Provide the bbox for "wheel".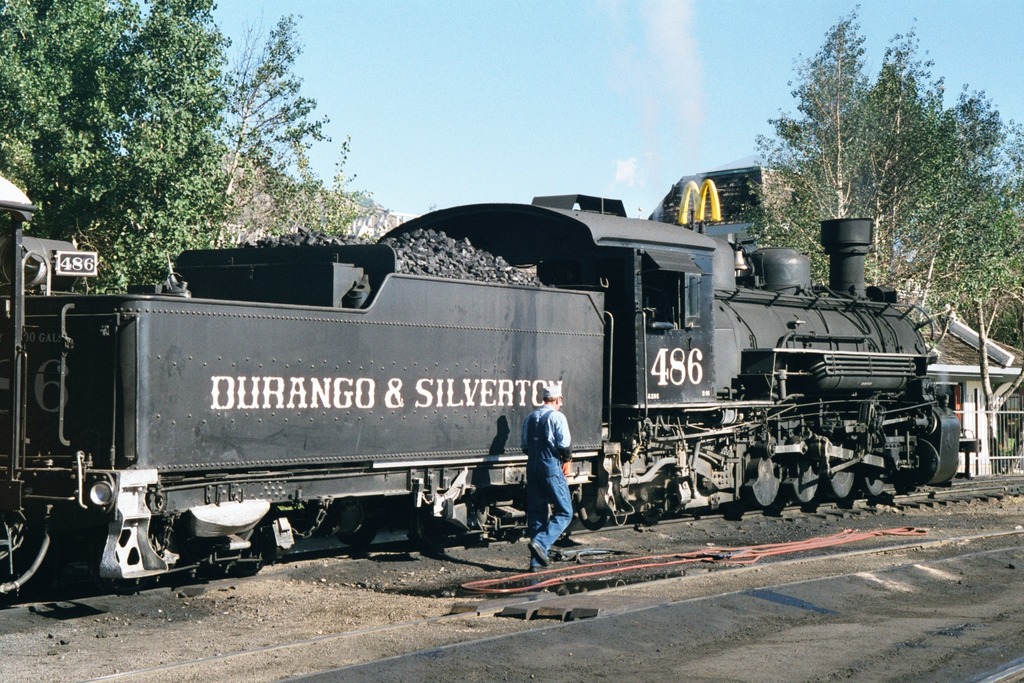
detection(338, 522, 377, 546).
